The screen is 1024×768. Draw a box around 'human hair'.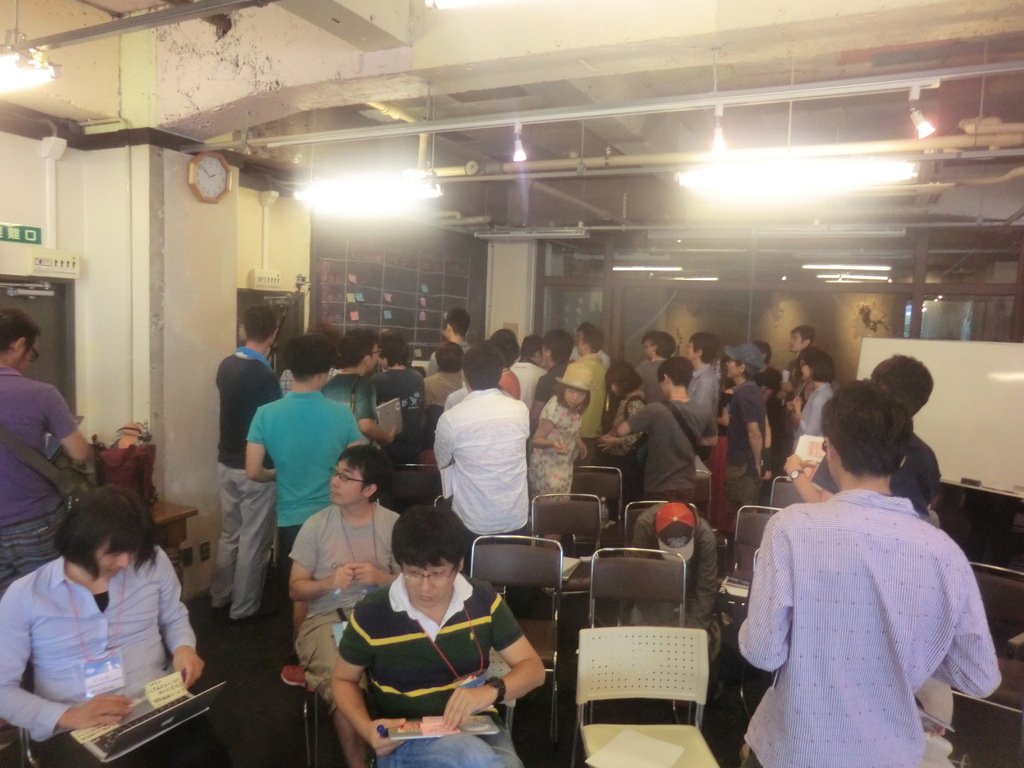
box=[867, 352, 932, 419].
